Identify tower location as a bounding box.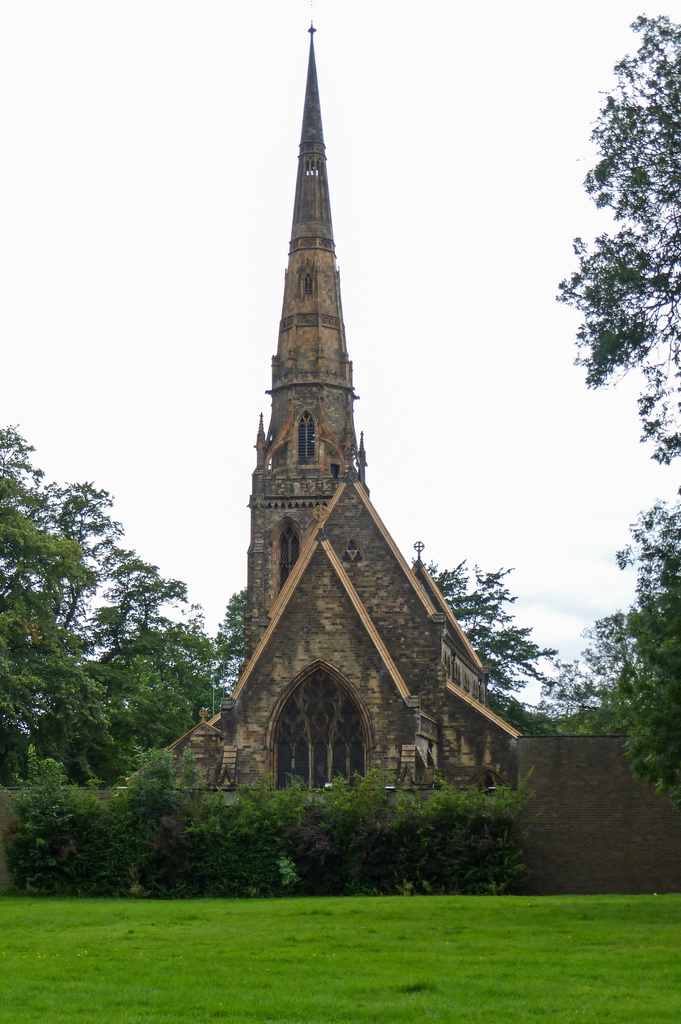
{"x1": 156, "y1": 22, "x2": 526, "y2": 806}.
